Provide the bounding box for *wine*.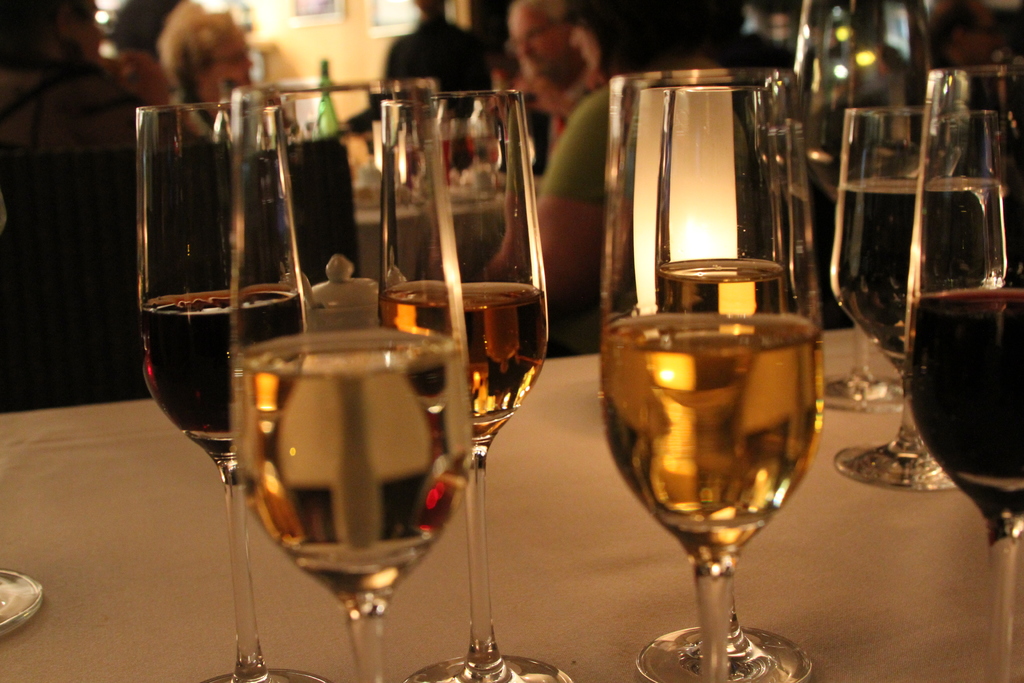
x1=138 y1=285 x2=307 y2=444.
